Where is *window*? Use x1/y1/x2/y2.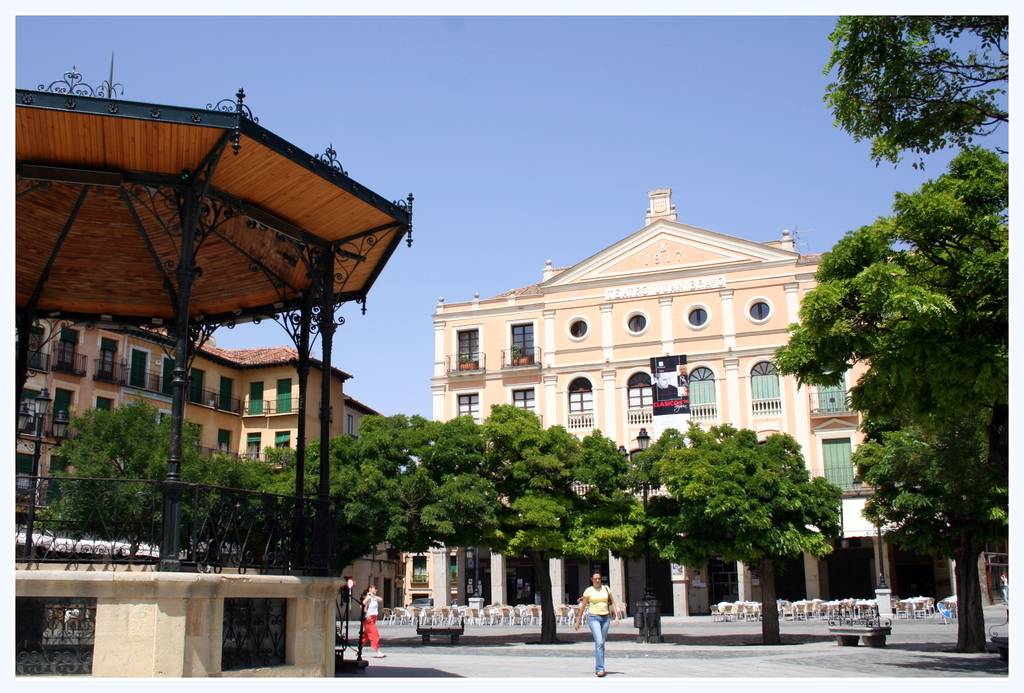
274/378/289/415.
